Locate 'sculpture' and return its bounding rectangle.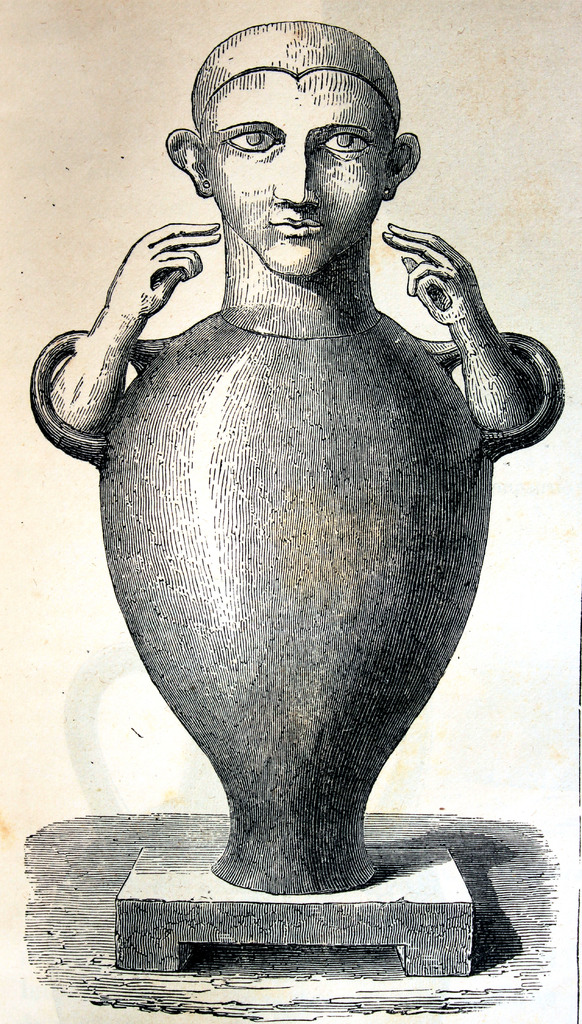
{"left": 22, "top": 12, "right": 558, "bottom": 970}.
